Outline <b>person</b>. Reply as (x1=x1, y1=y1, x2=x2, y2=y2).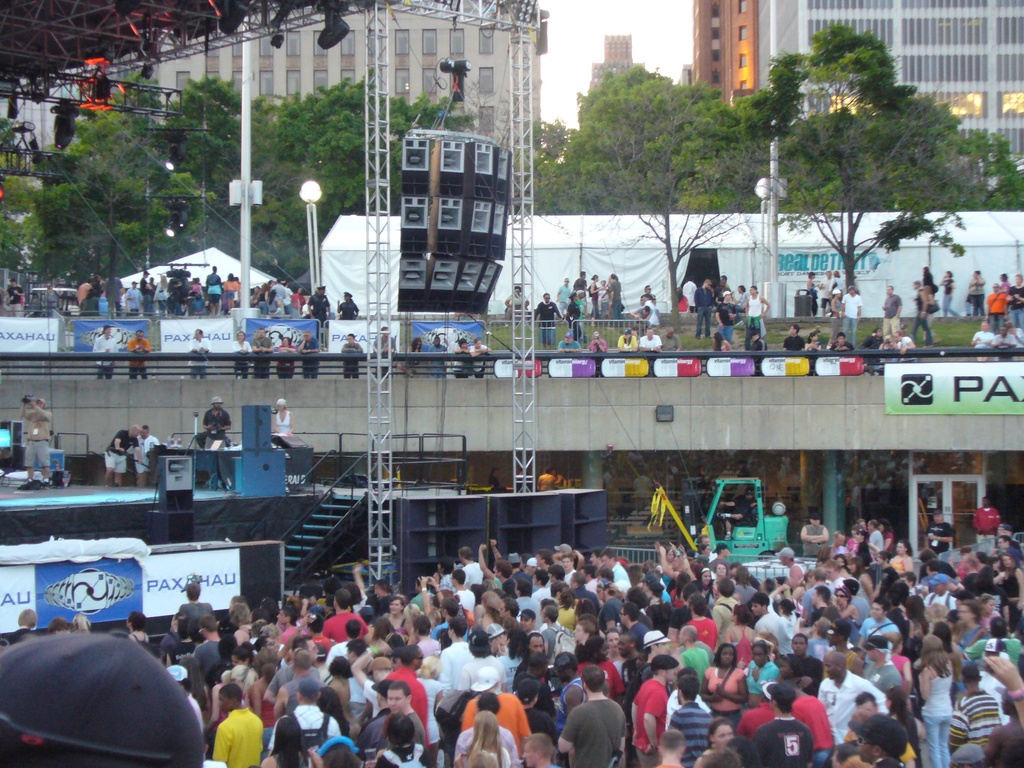
(x1=472, y1=335, x2=492, y2=376).
